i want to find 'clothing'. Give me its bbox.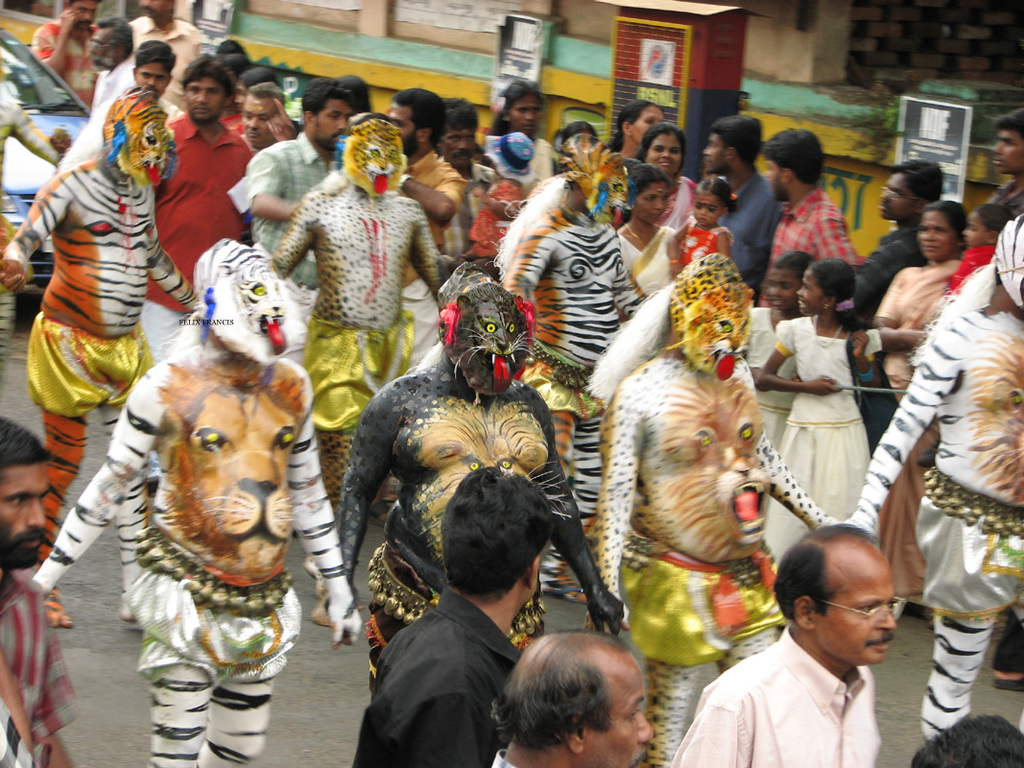
25 331 143 412.
